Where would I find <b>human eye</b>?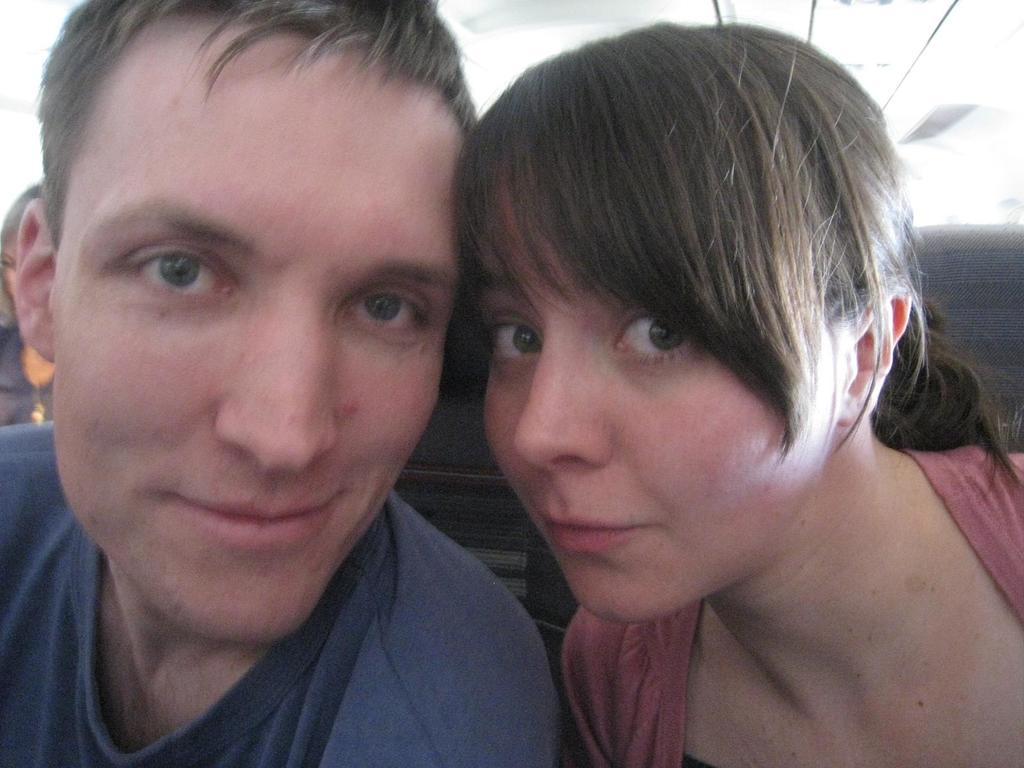
At <box>613,303,703,368</box>.
